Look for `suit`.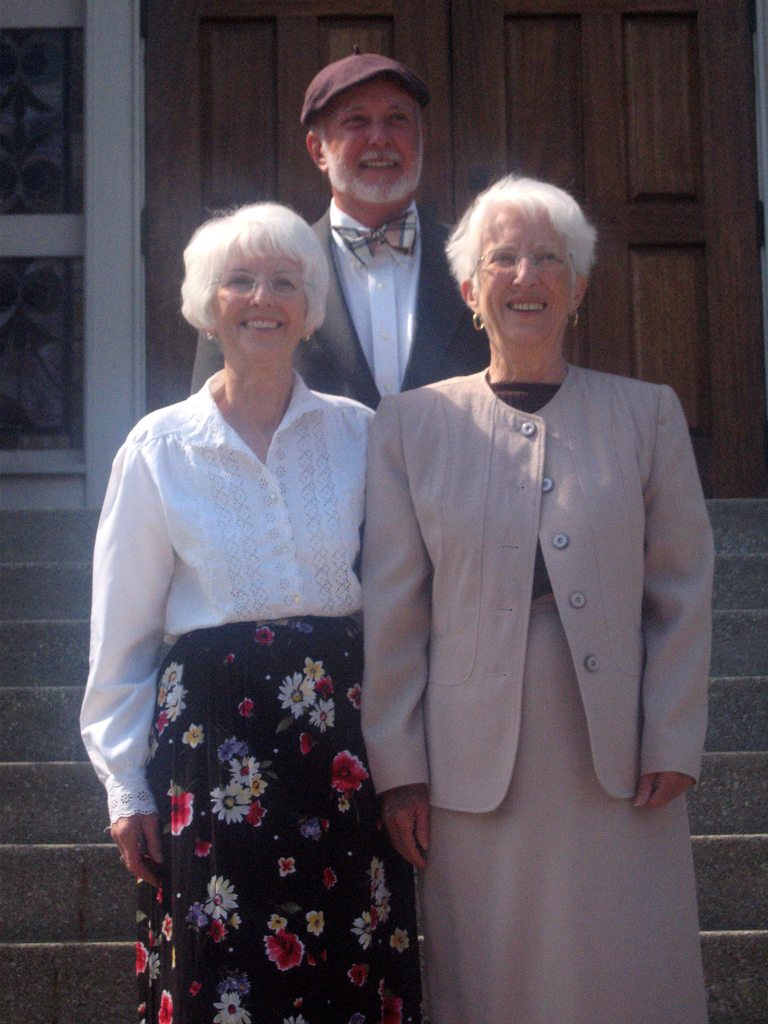
Found: box(188, 200, 492, 413).
